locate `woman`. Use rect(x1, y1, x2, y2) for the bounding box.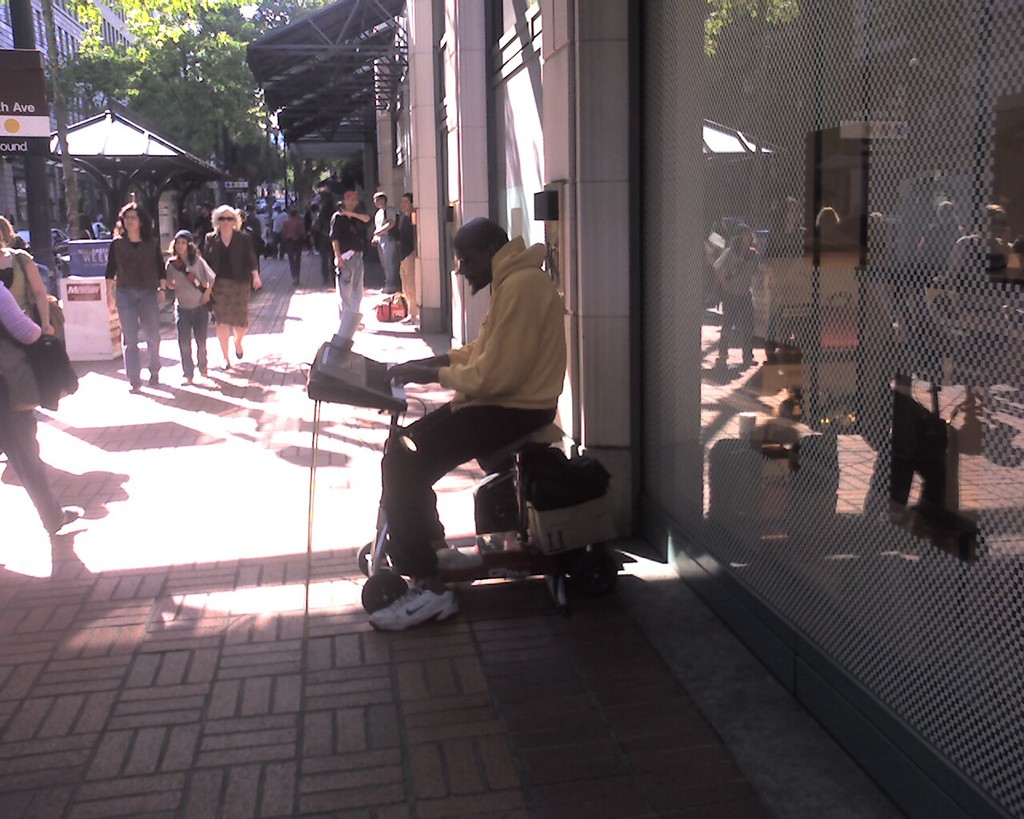
rect(155, 221, 210, 375).
